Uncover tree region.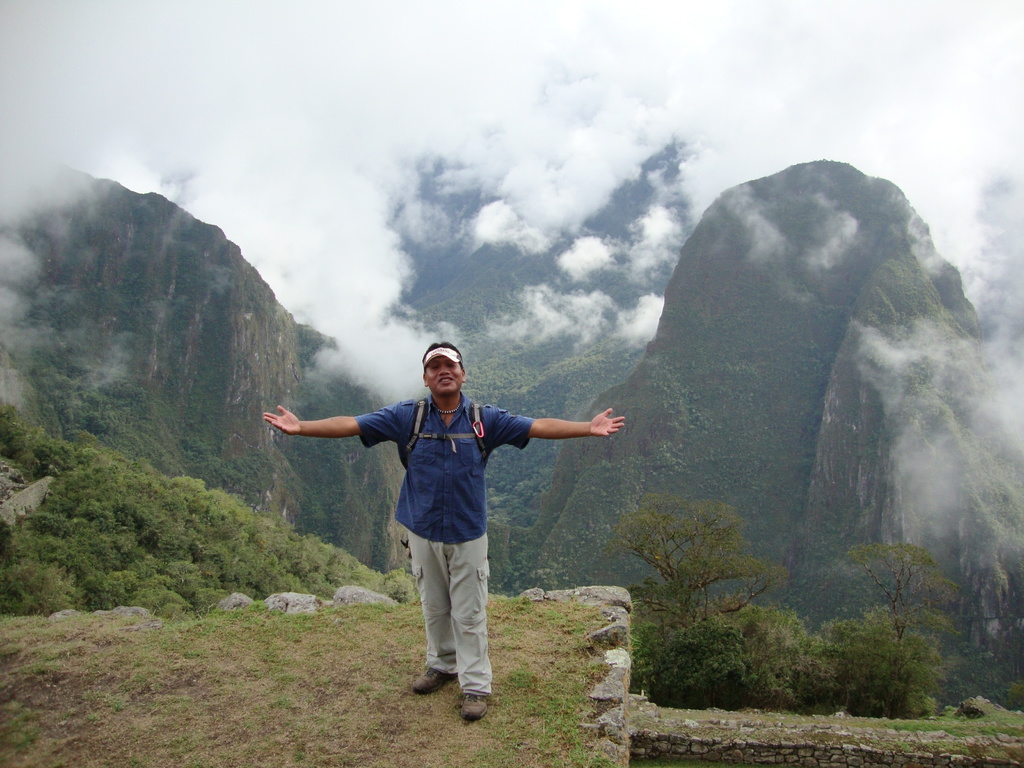
Uncovered: <box>608,491,794,628</box>.
